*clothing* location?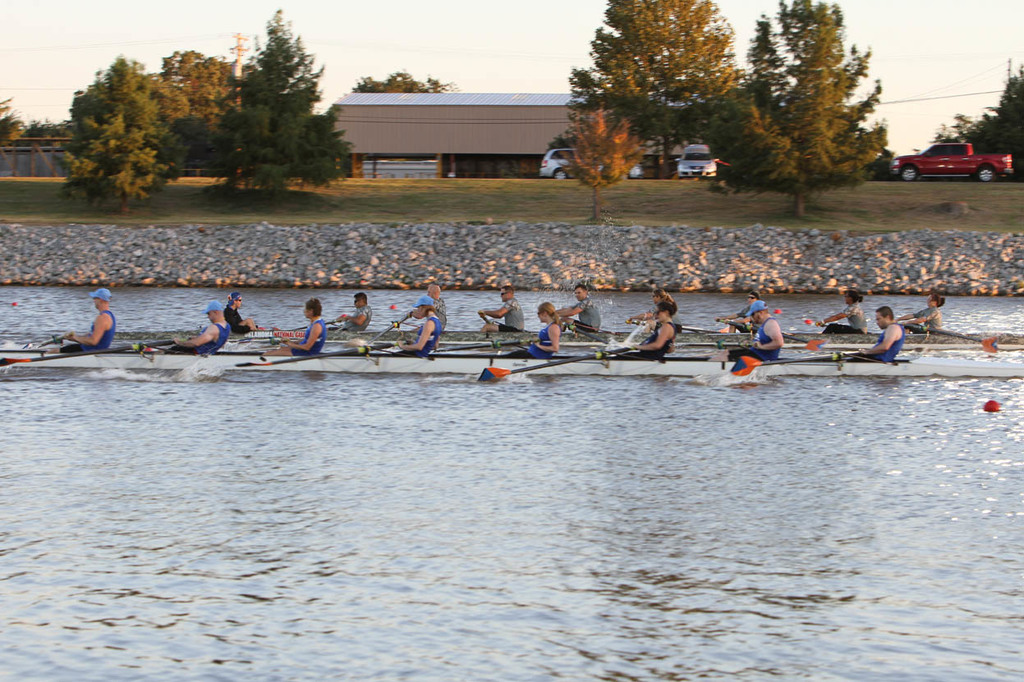
bbox=(289, 305, 328, 365)
